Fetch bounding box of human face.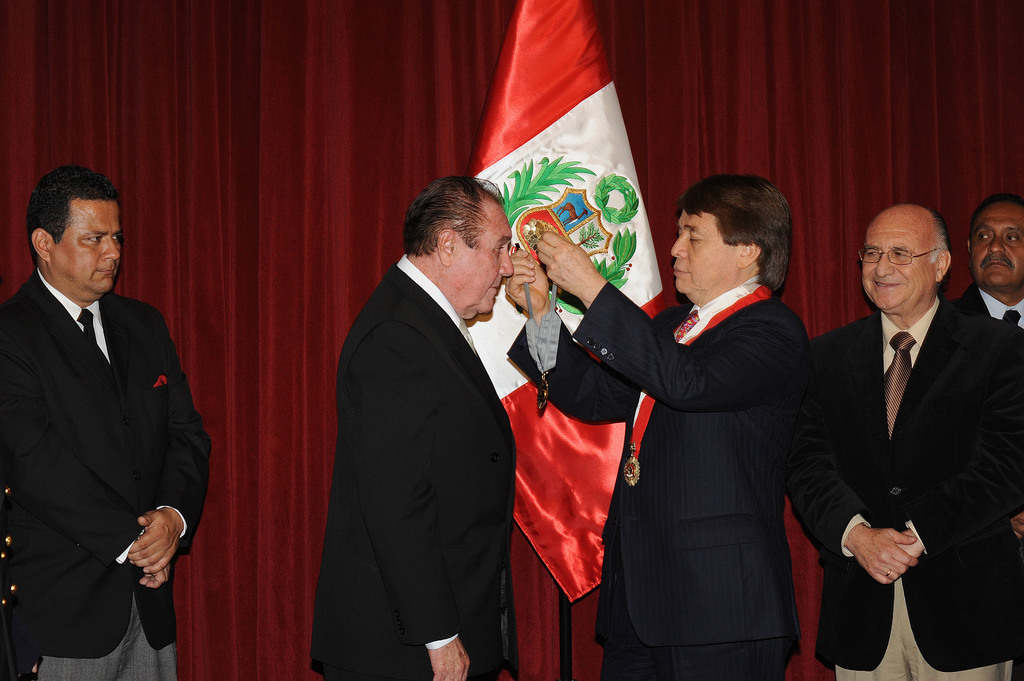
Bbox: pyautogui.locateOnScreen(671, 214, 738, 294).
